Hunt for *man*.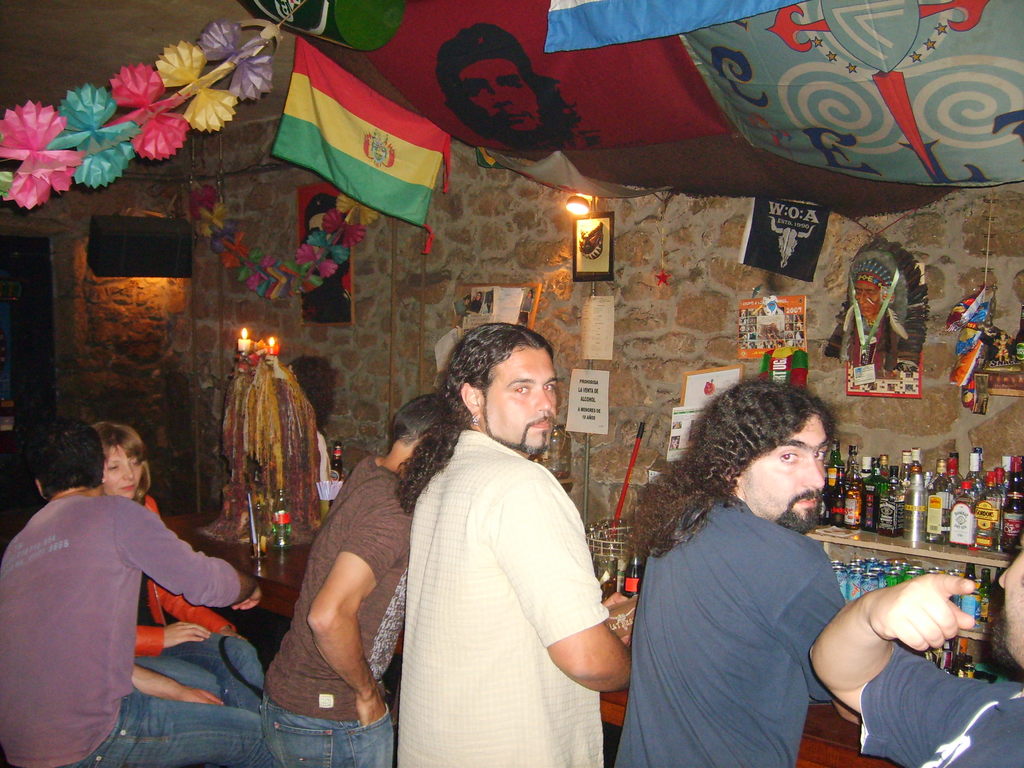
Hunted down at [x1=610, y1=380, x2=849, y2=767].
